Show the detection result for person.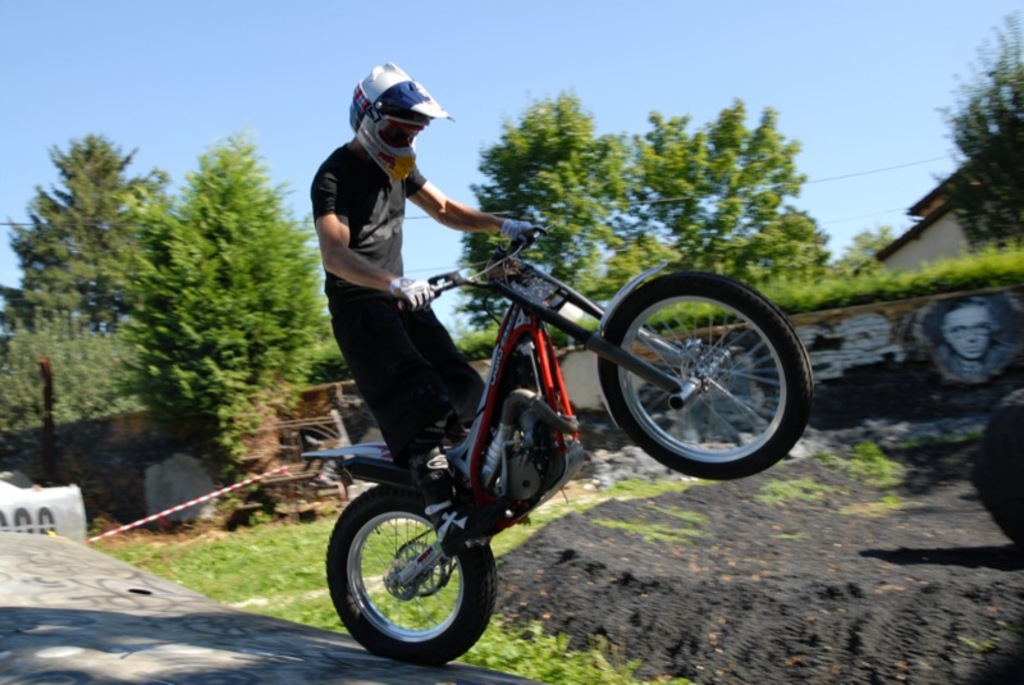
[301,64,511,497].
